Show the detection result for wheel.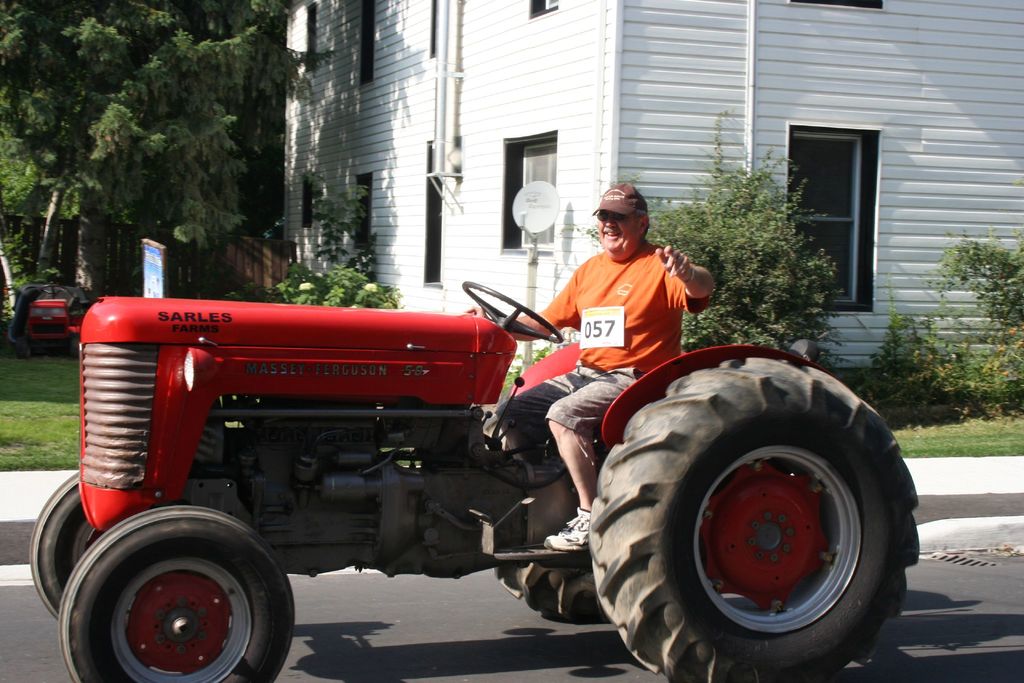
pyautogui.locateOnScreen(588, 354, 926, 682).
